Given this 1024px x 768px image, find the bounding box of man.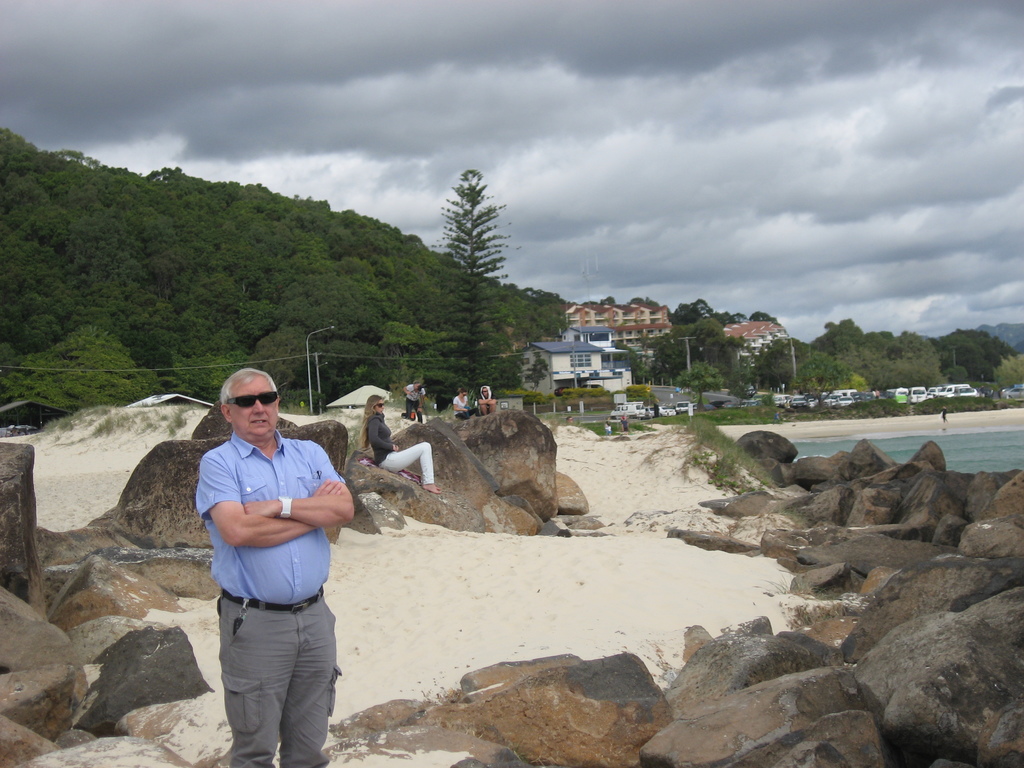
locate(192, 366, 351, 767).
